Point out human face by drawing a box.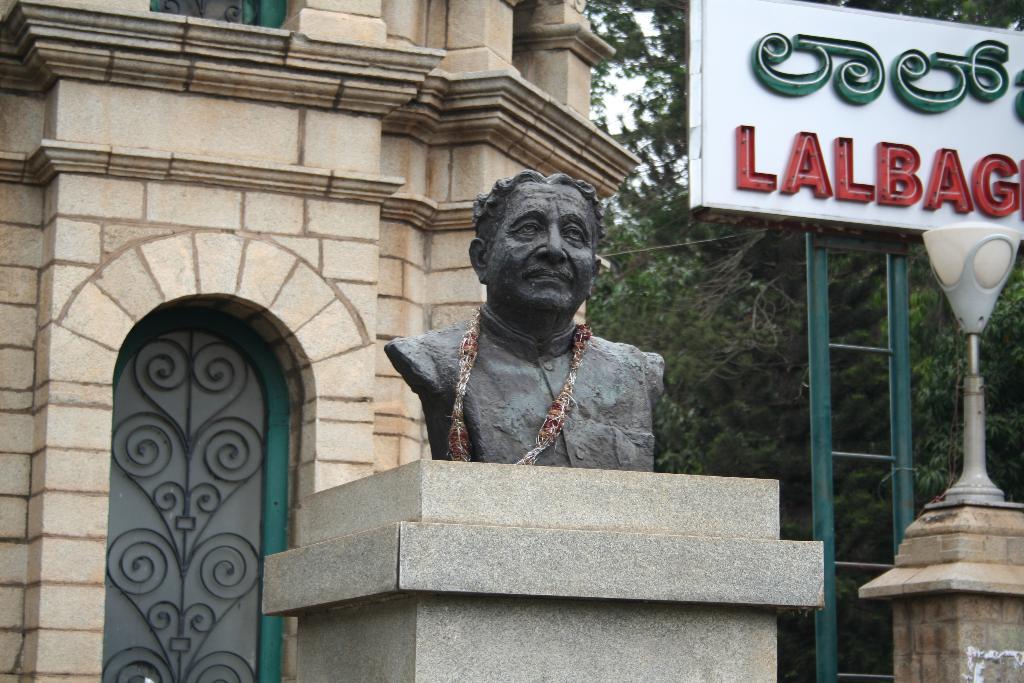
<bbox>495, 188, 596, 314</bbox>.
